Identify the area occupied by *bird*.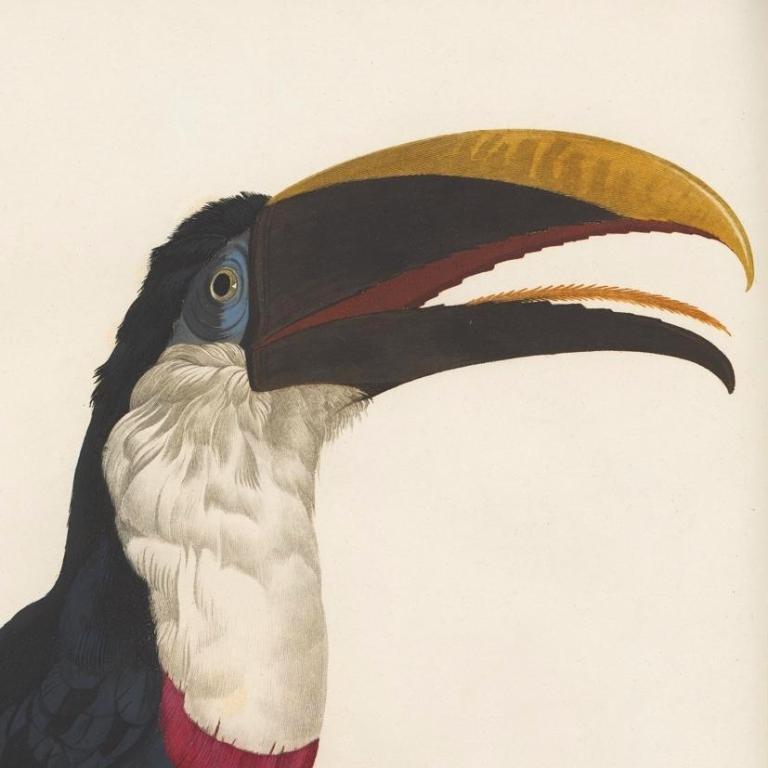
Area: x1=0 y1=127 x2=757 y2=767.
